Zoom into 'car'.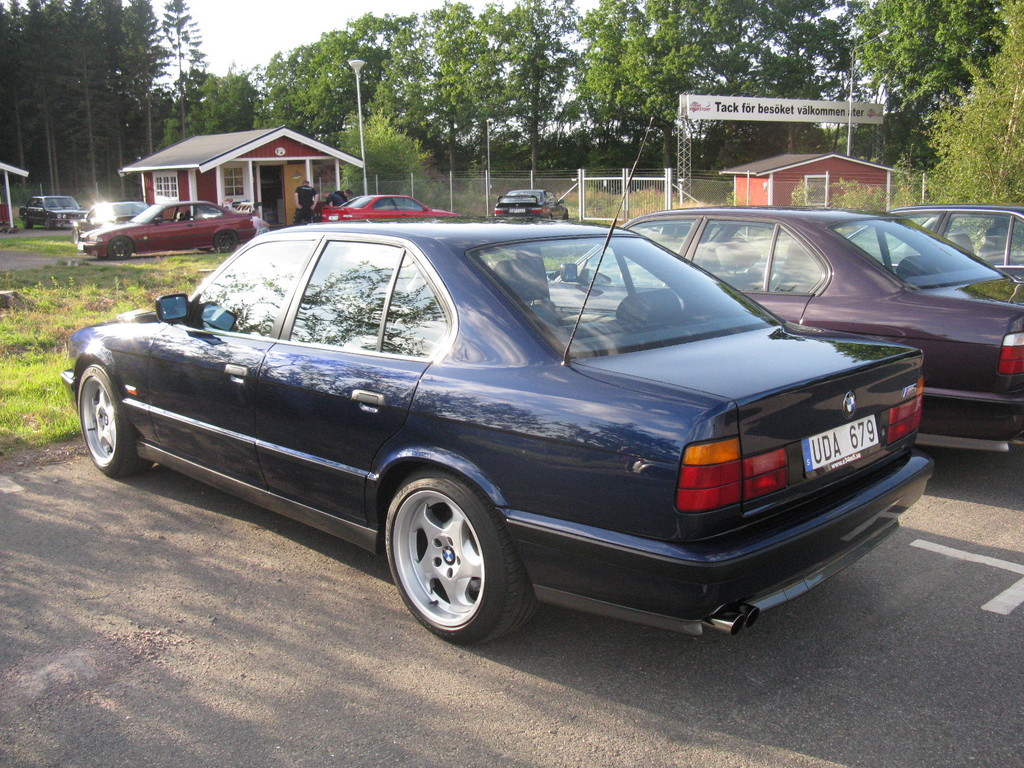
Zoom target: {"x1": 78, "y1": 202, "x2": 270, "y2": 257}.
